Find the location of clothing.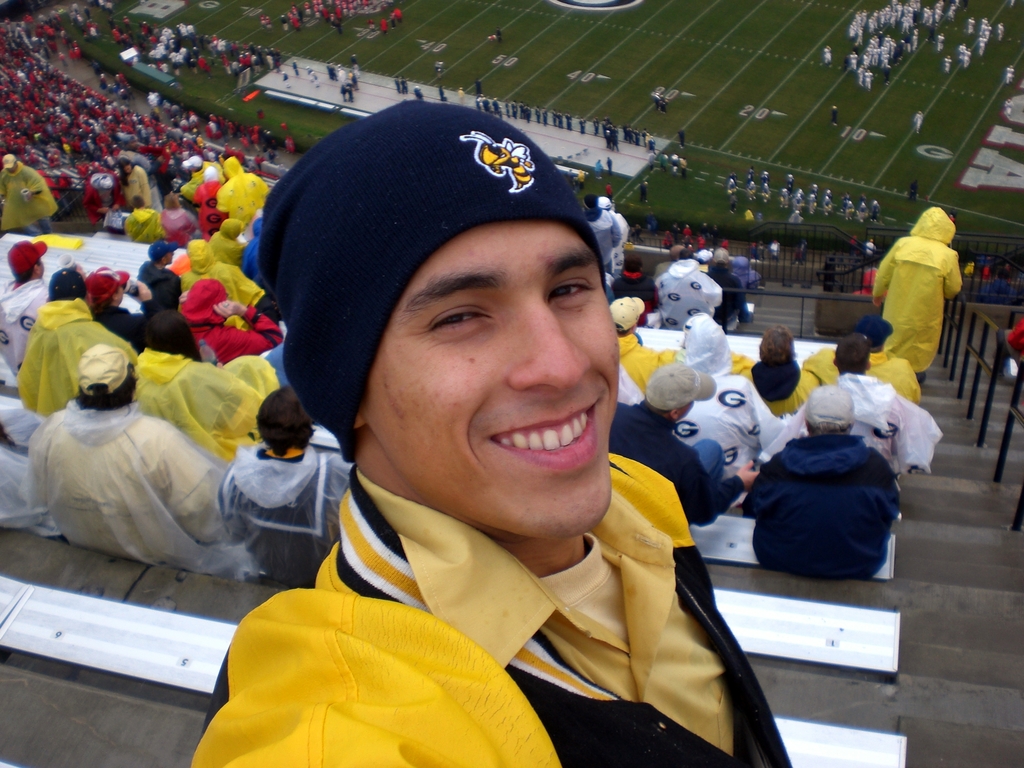
Location: [823,200,836,217].
